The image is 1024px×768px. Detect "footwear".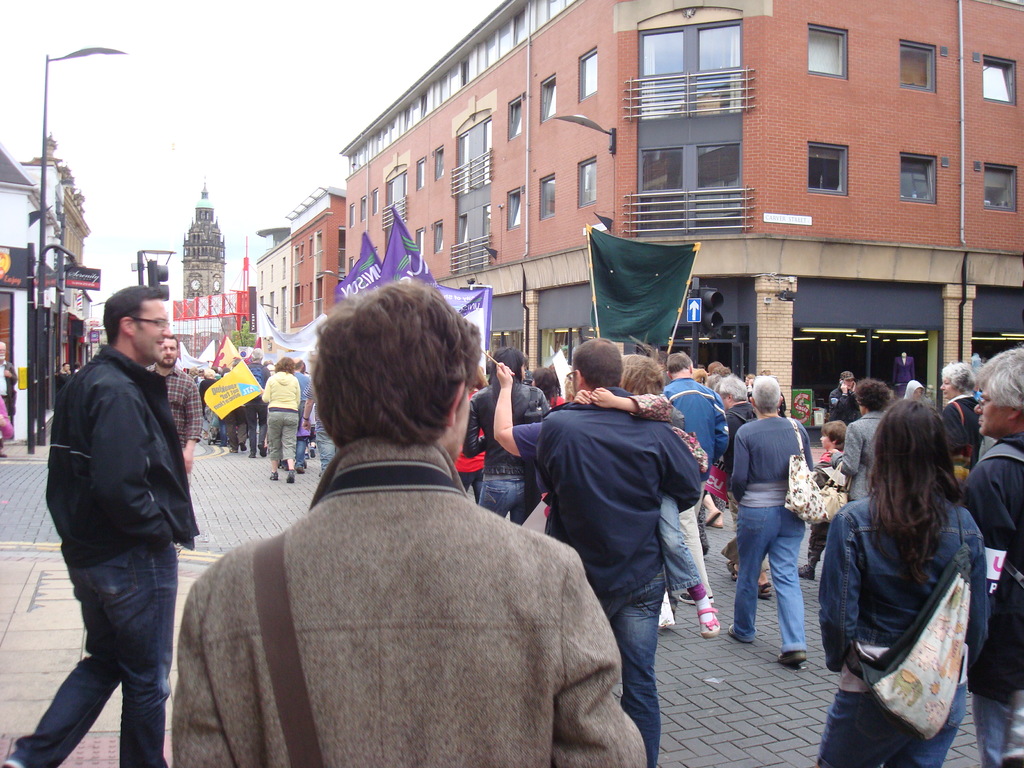
Detection: 294/464/303/472.
